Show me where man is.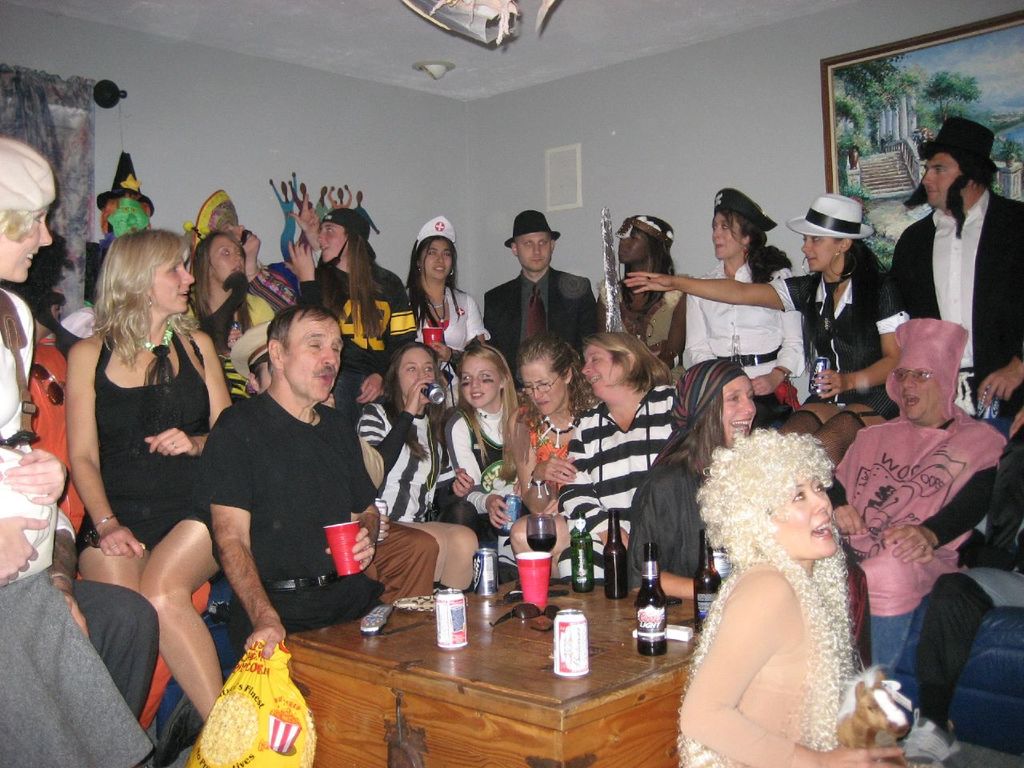
man is at (483, 212, 600, 393).
